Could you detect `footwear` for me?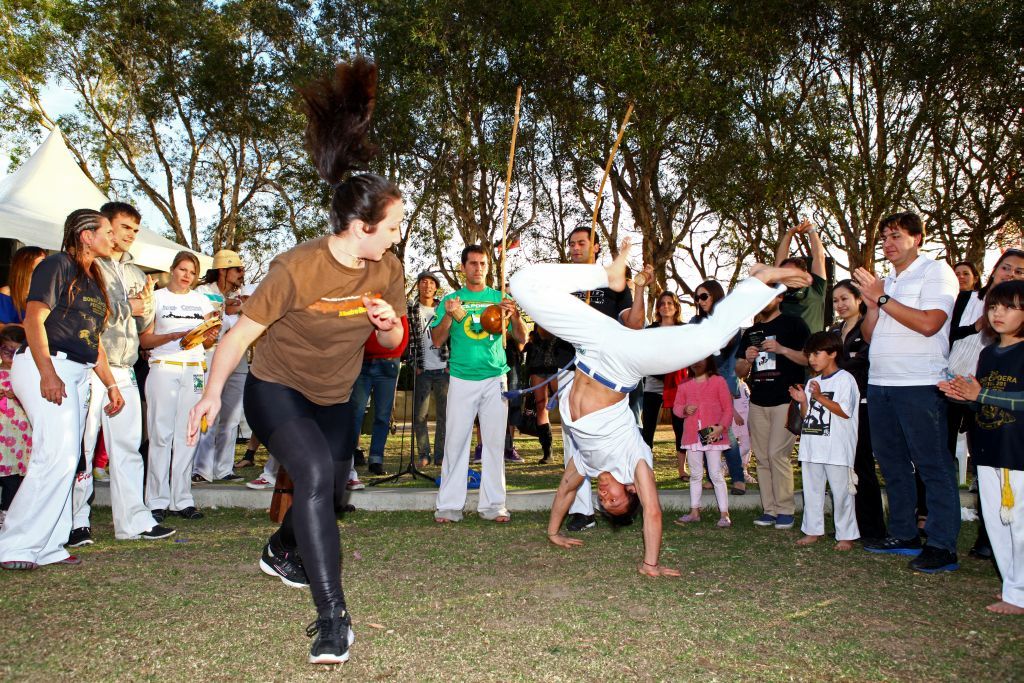
Detection result: [245,471,274,492].
